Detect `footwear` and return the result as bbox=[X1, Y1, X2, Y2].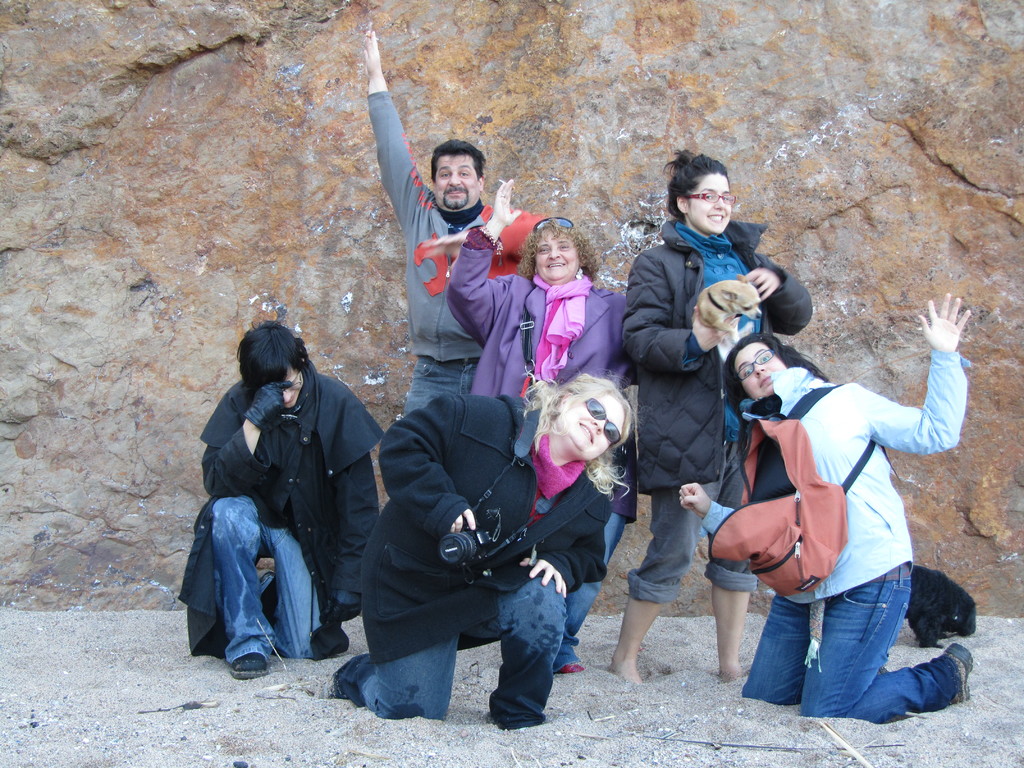
bbox=[229, 649, 268, 680].
